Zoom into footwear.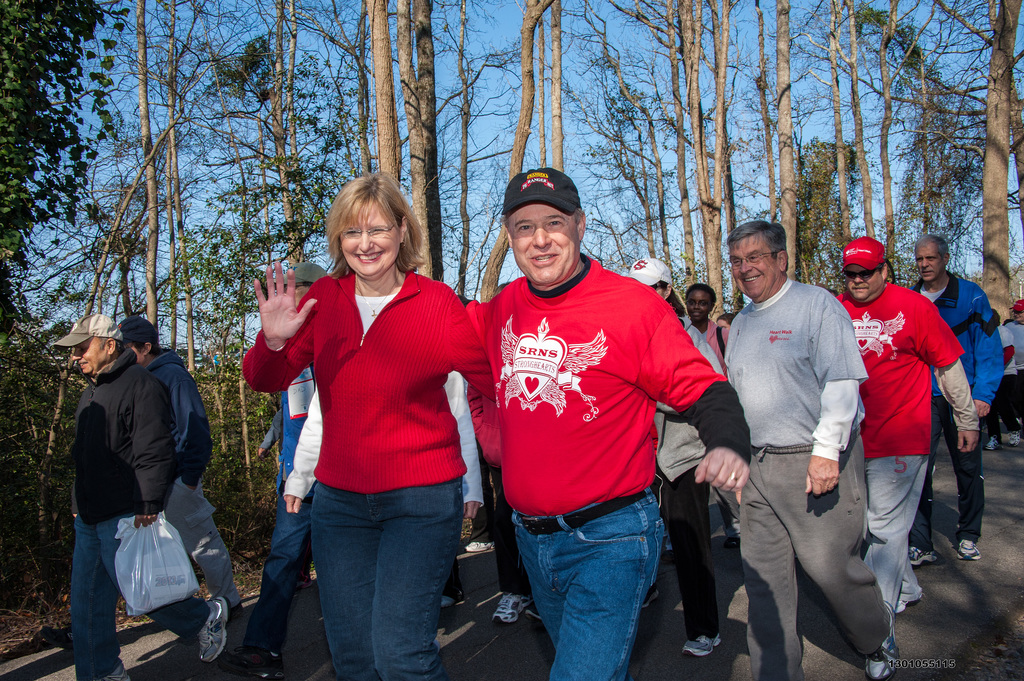
Zoom target: x1=197, y1=596, x2=230, y2=664.
